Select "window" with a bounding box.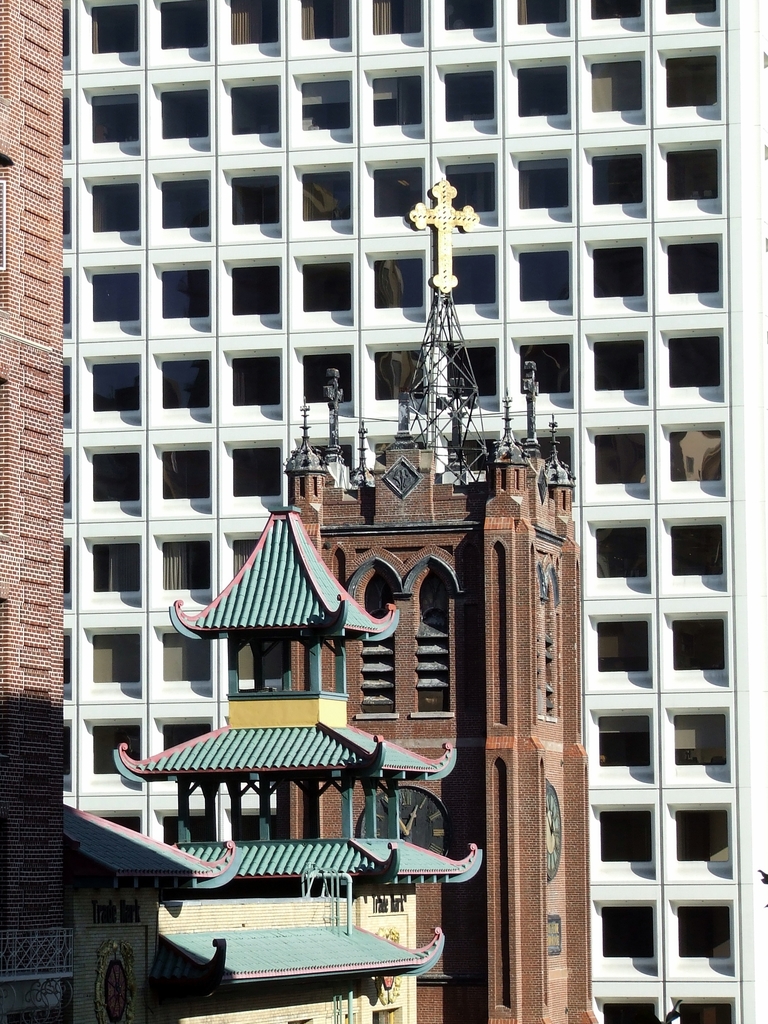
<box>670,515,724,577</box>.
